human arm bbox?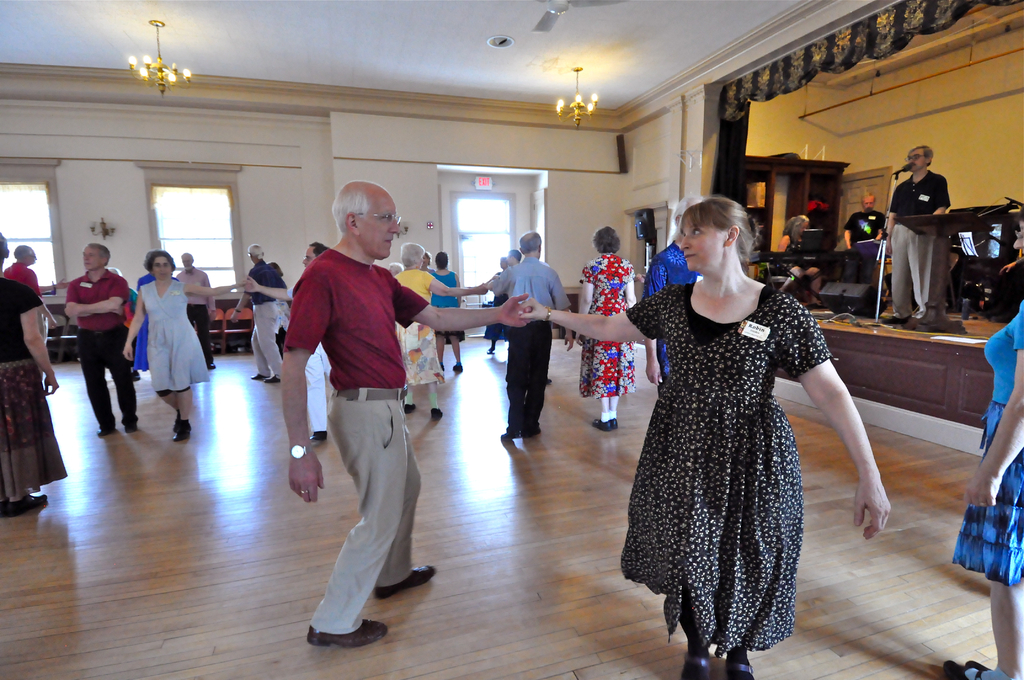
rect(383, 271, 533, 340)
